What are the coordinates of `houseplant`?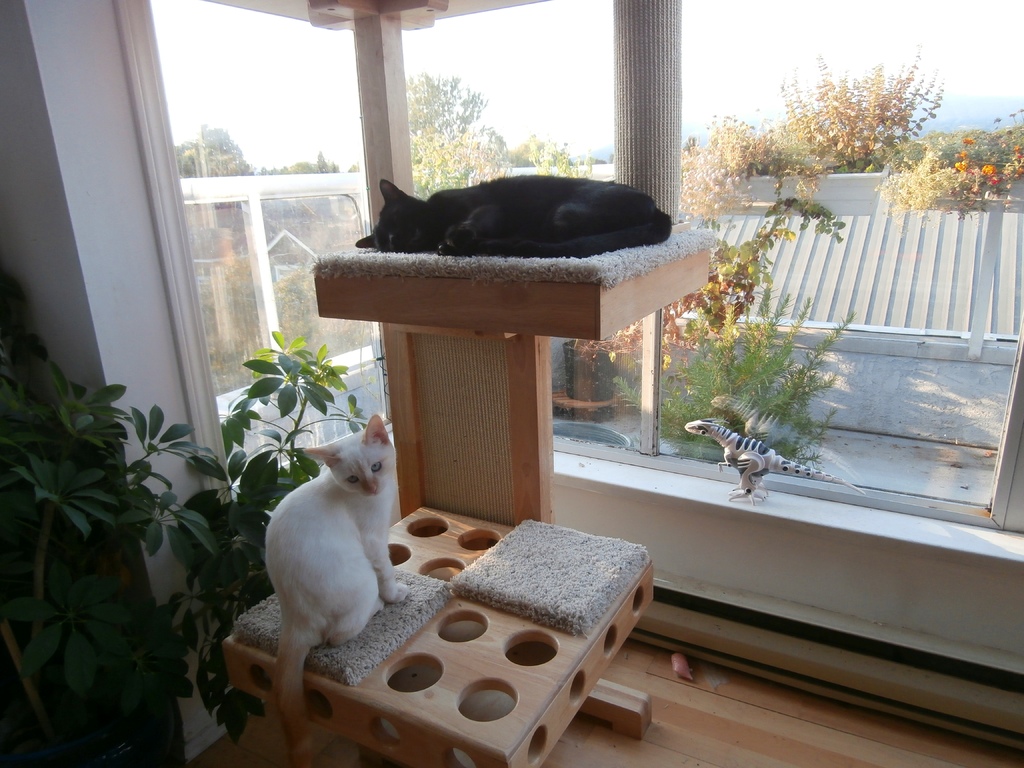
1, 264, 369, 749.
